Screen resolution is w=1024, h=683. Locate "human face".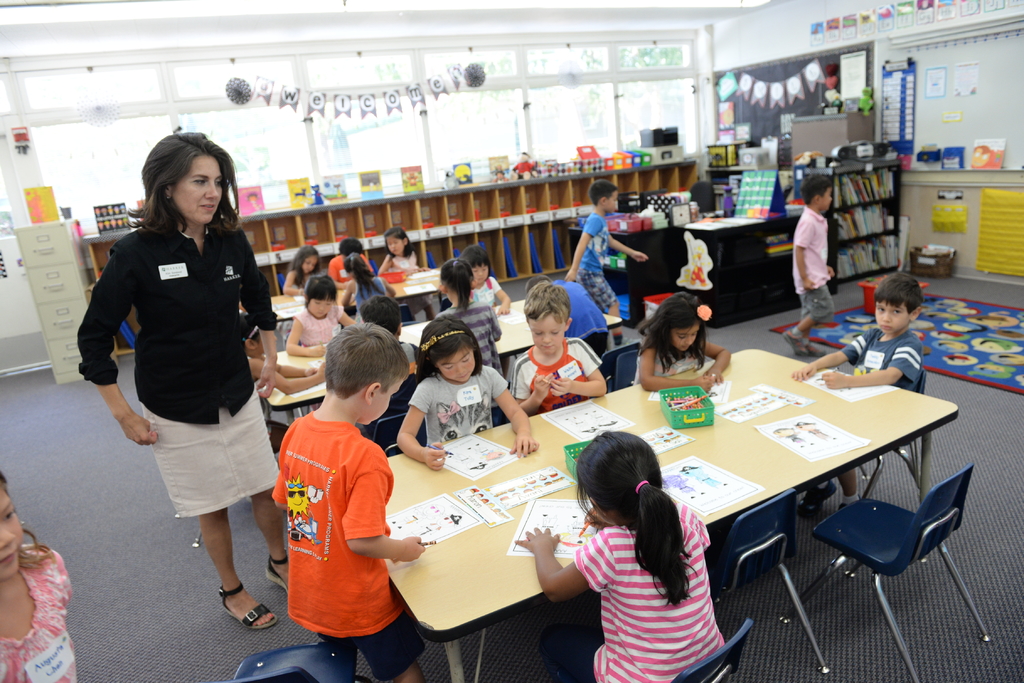
872/299/910/336.
